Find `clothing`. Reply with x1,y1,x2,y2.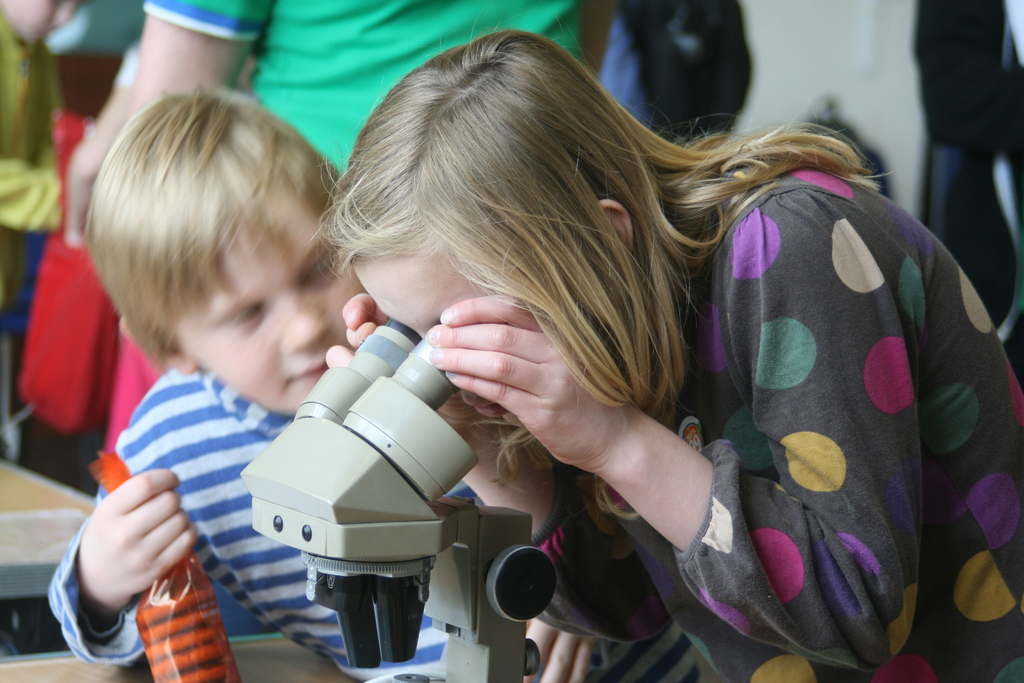
0,15,62,319.
